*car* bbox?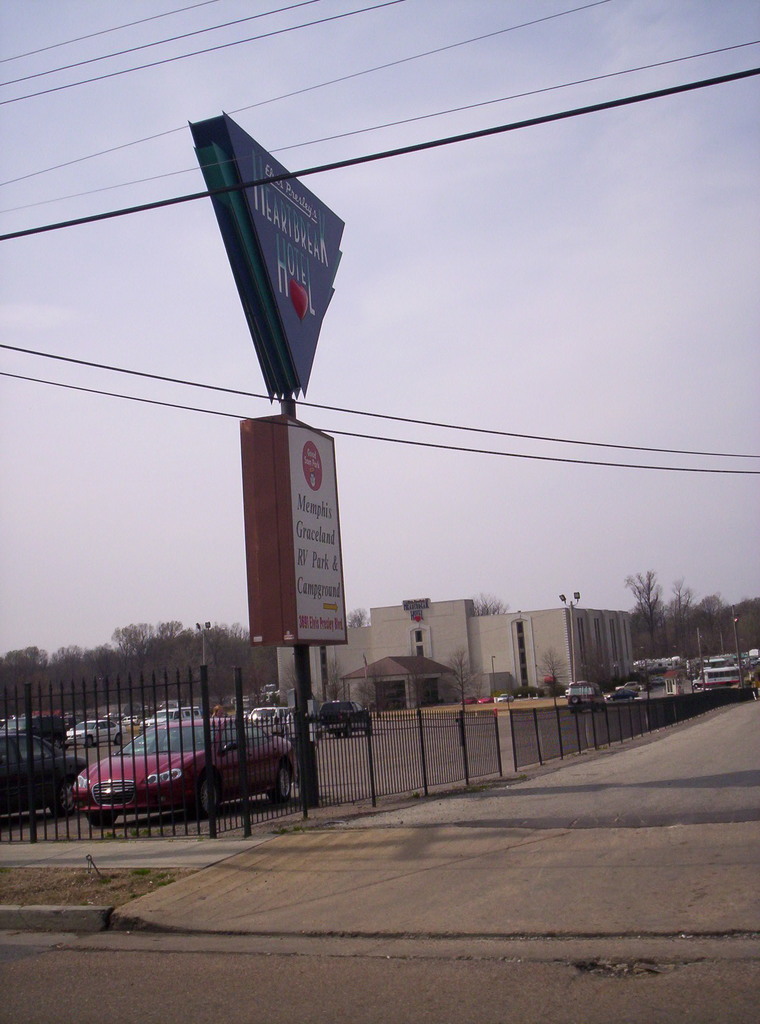
left=565, top=678, right=603, bottom=707
